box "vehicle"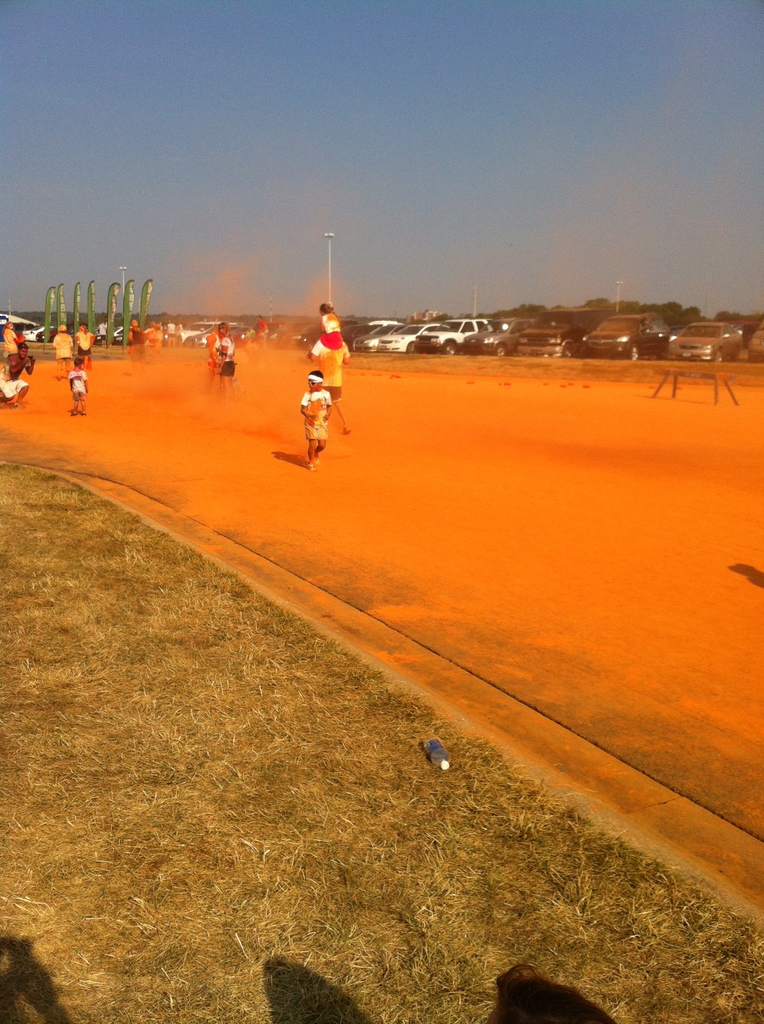
410,319,490,358
